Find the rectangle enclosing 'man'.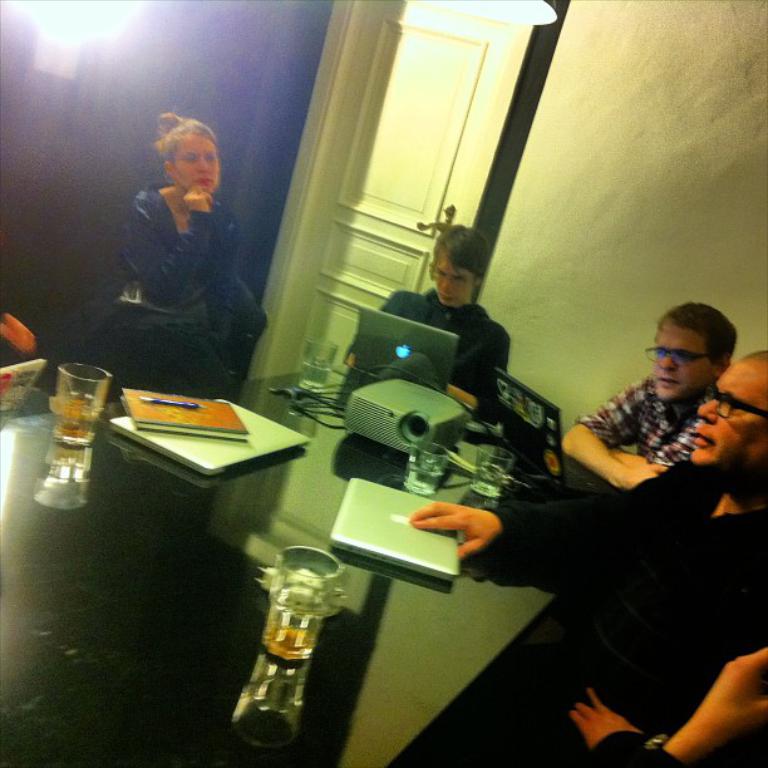
left=395, top=222, right=546, bottom=413.
